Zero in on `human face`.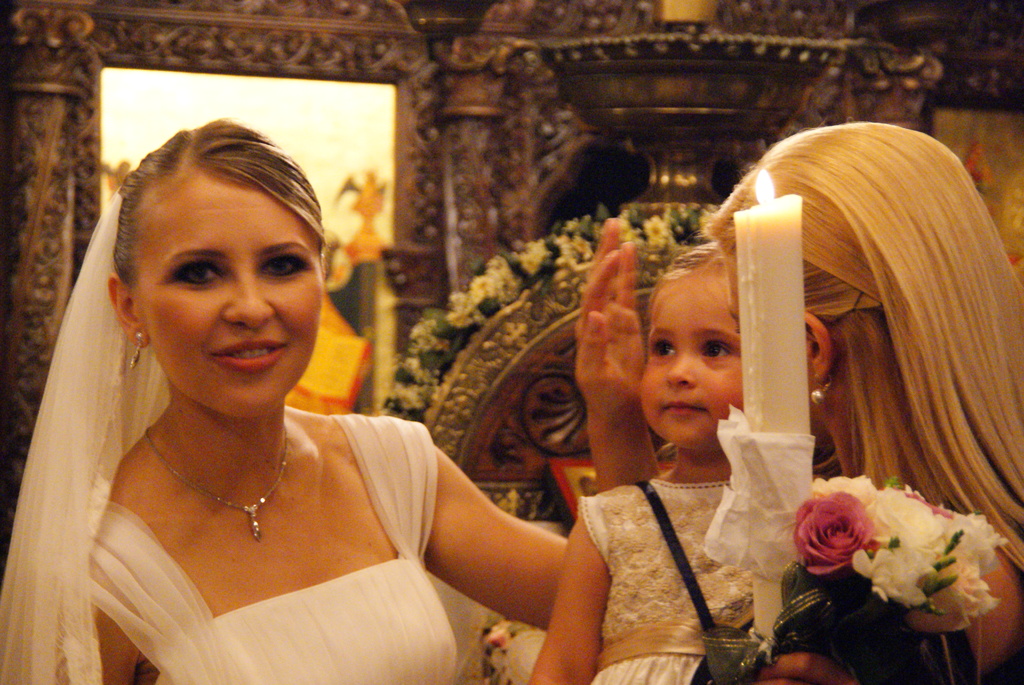
Zeroed in: box(142, 176, 322, 417).
